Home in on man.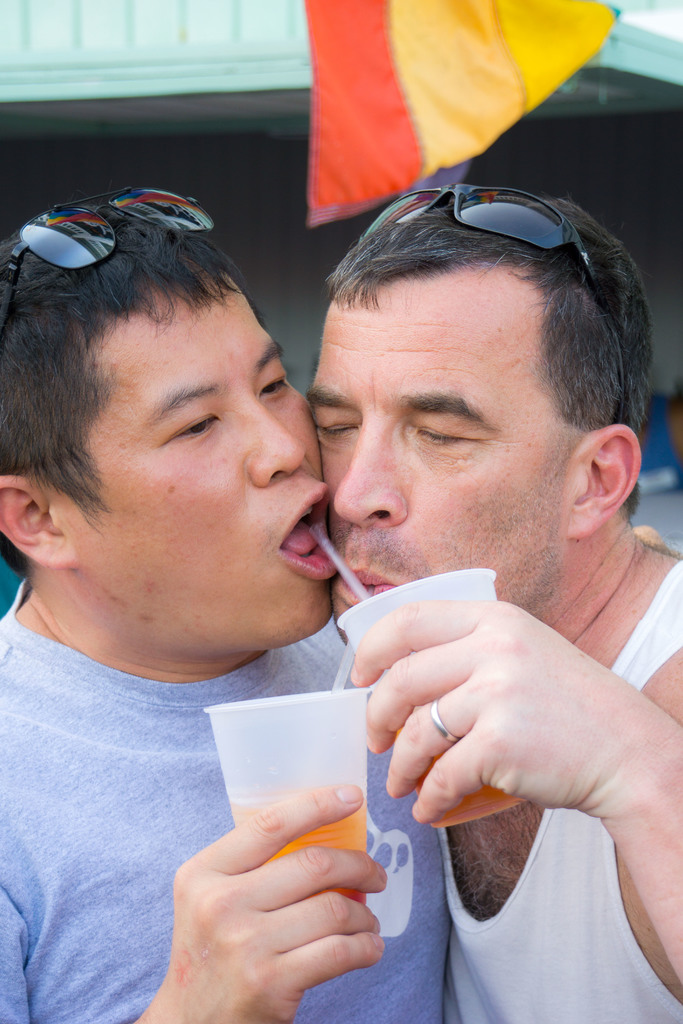
Homed in at bbox=(0, 174, 507, 1004).
